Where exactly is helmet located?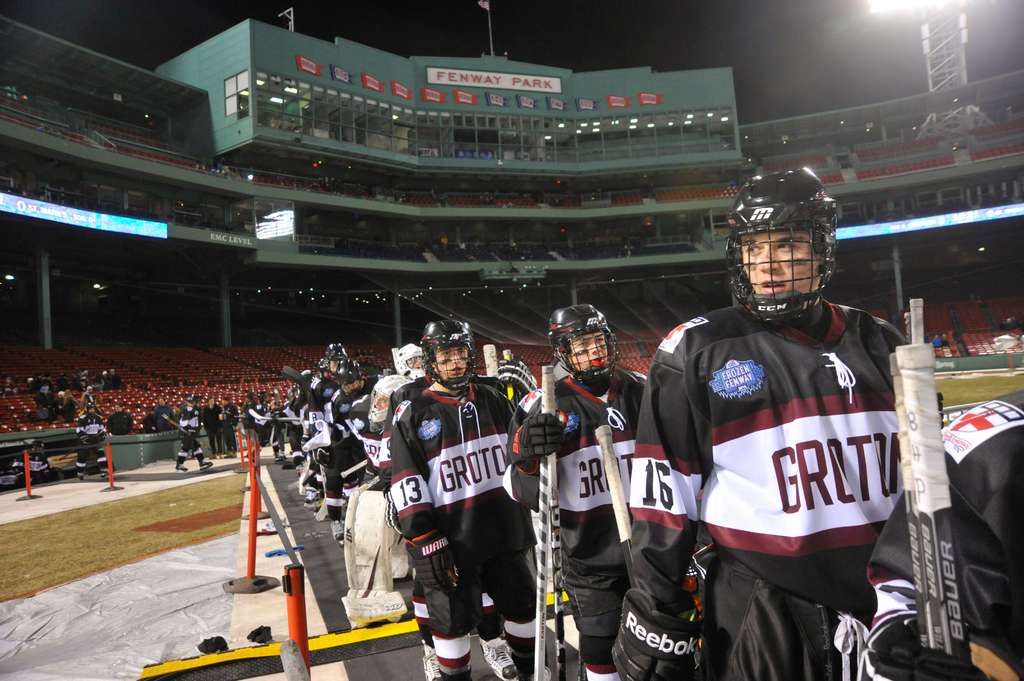
Its bounding box is 729,168,851,332.
